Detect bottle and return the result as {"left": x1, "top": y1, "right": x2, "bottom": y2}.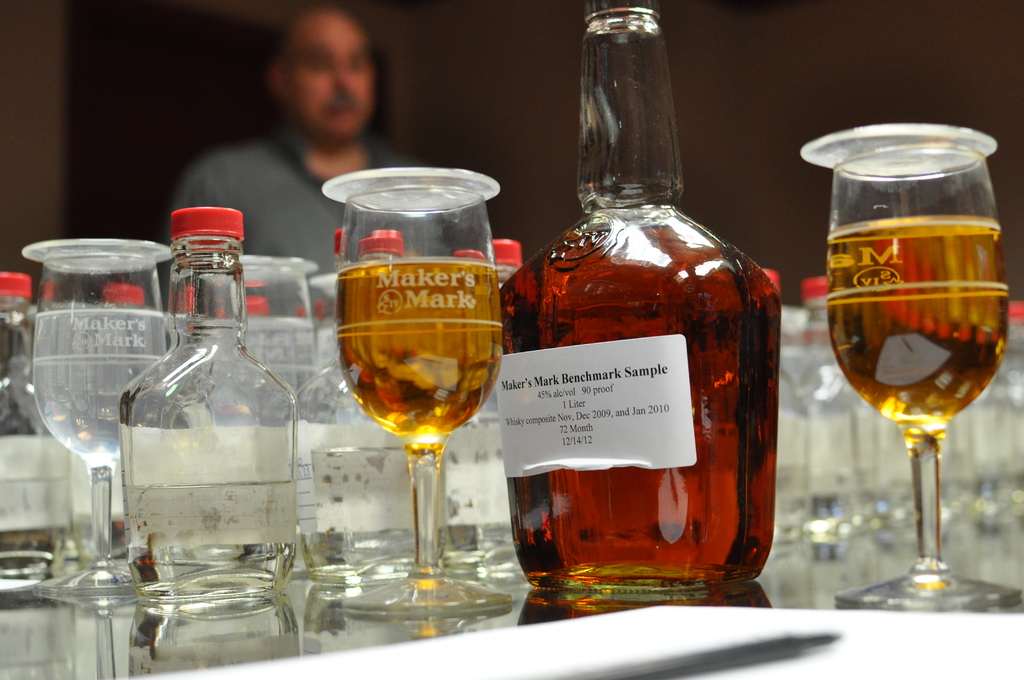
{"left": 486, "top": 0, "right": 788, "bottom": 595}.
